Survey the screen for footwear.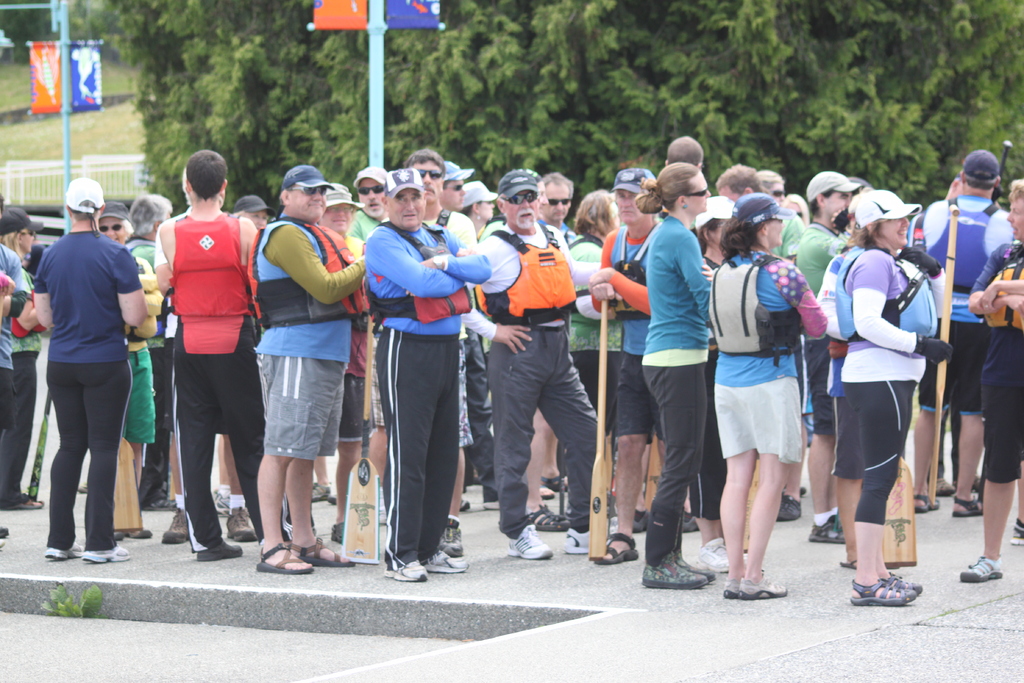
Survey found: 740,564,786,601.
